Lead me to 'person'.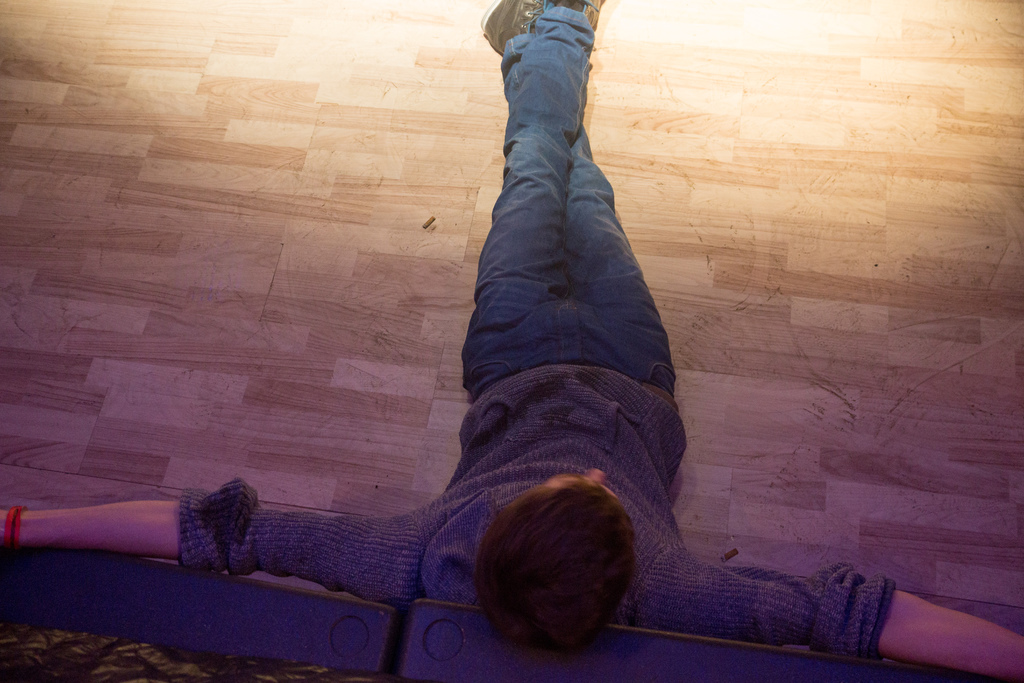
Lead to x1=0 y1=0 x2=1023 y2=682.
